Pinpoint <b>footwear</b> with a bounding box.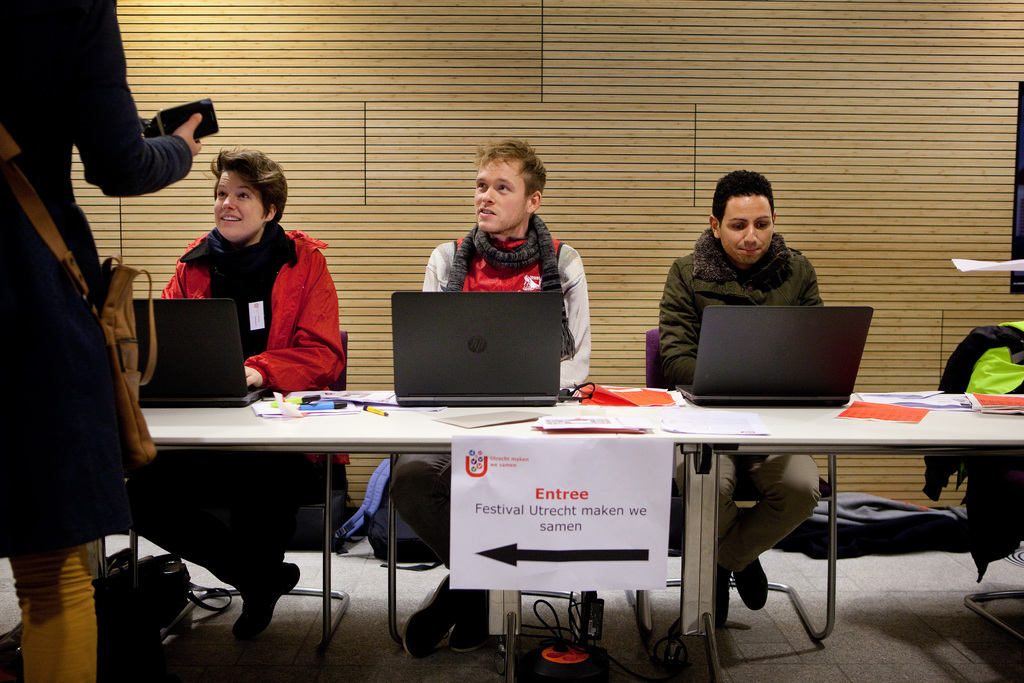
<bbox>452, 592, 490, 654</bbox>.
